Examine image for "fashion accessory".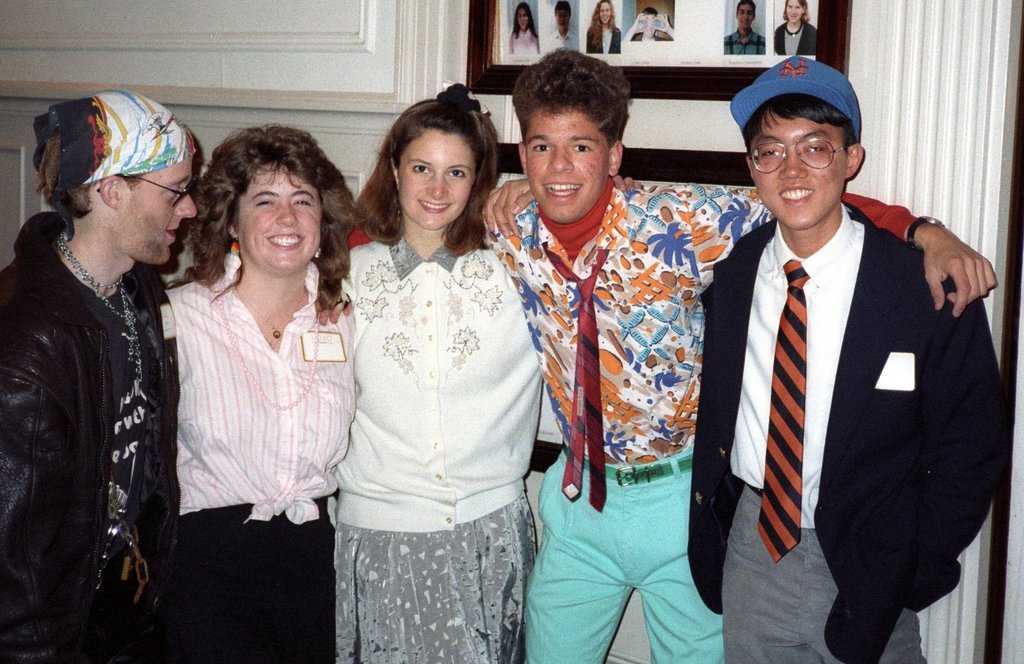
Examination result: (749, 486, 762, 494).
